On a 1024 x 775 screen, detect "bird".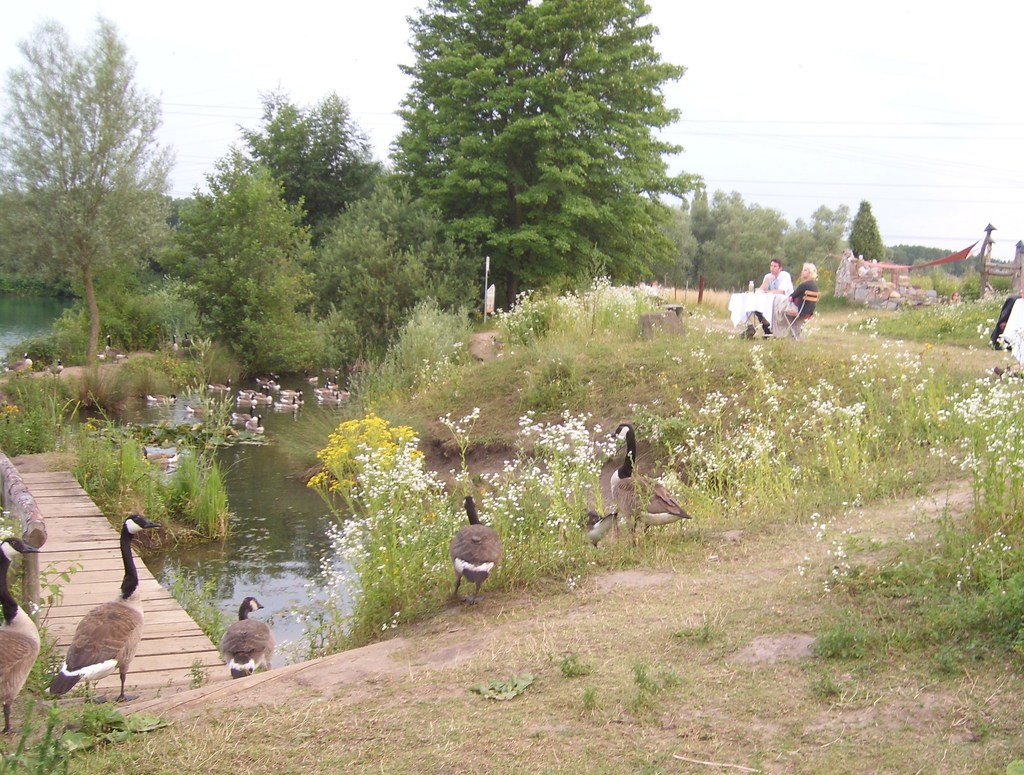
region(168, 335, 178, 349).
